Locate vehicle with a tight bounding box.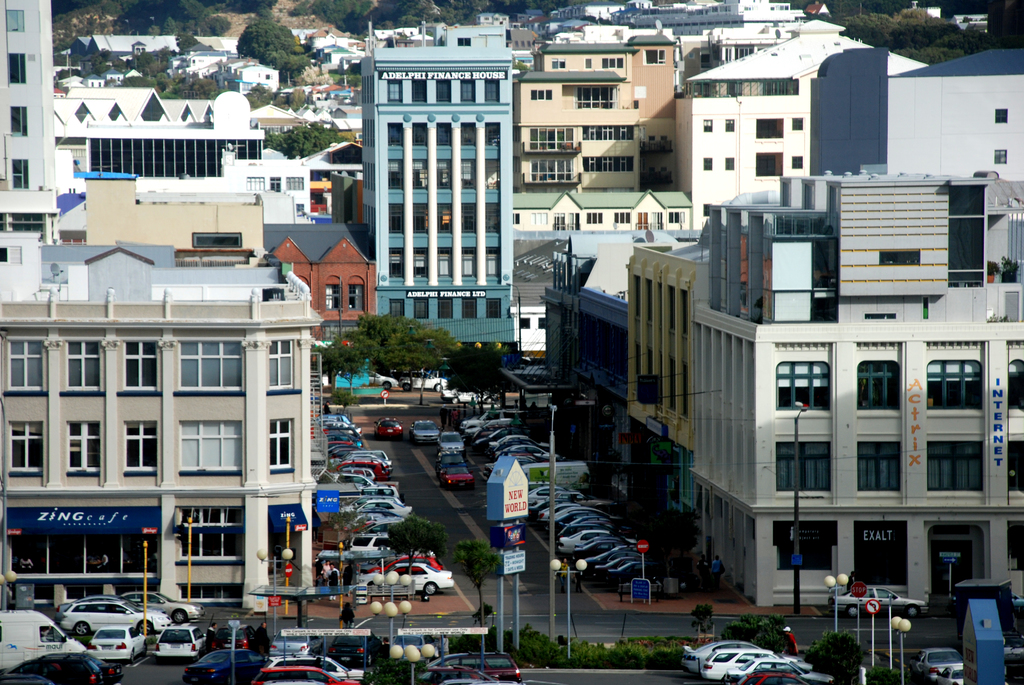
rect(412, 418, 440, 443).
